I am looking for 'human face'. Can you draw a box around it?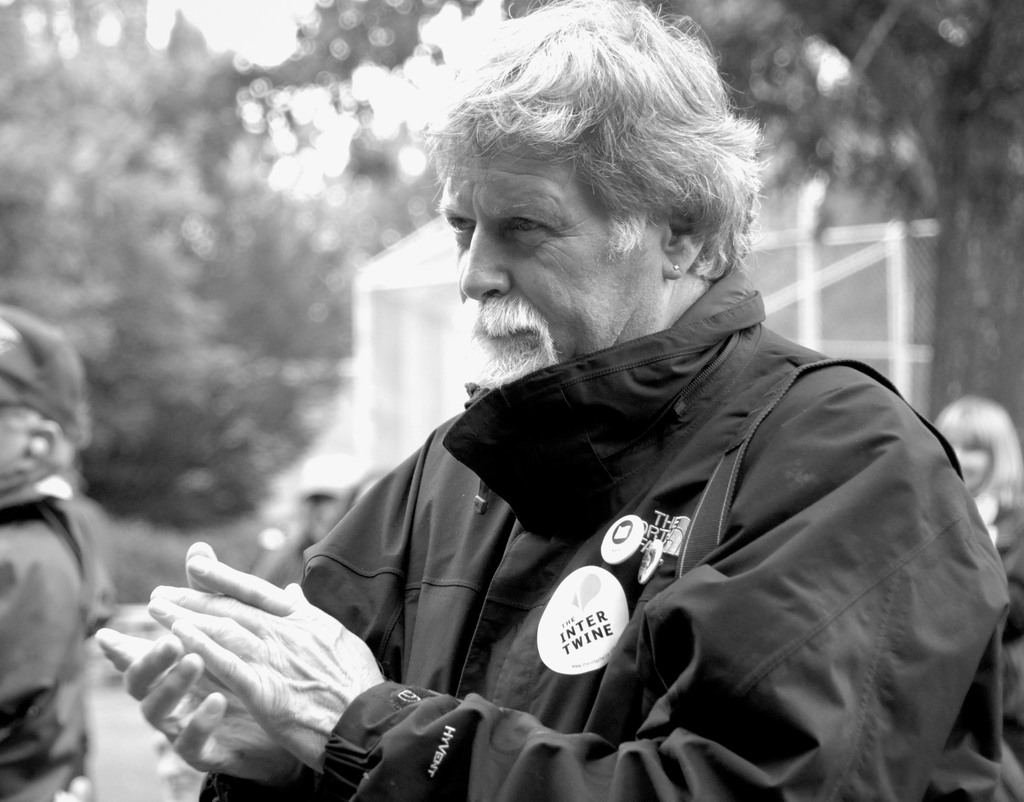
Sure, the bounding box is 948, 431, 991, 486.
